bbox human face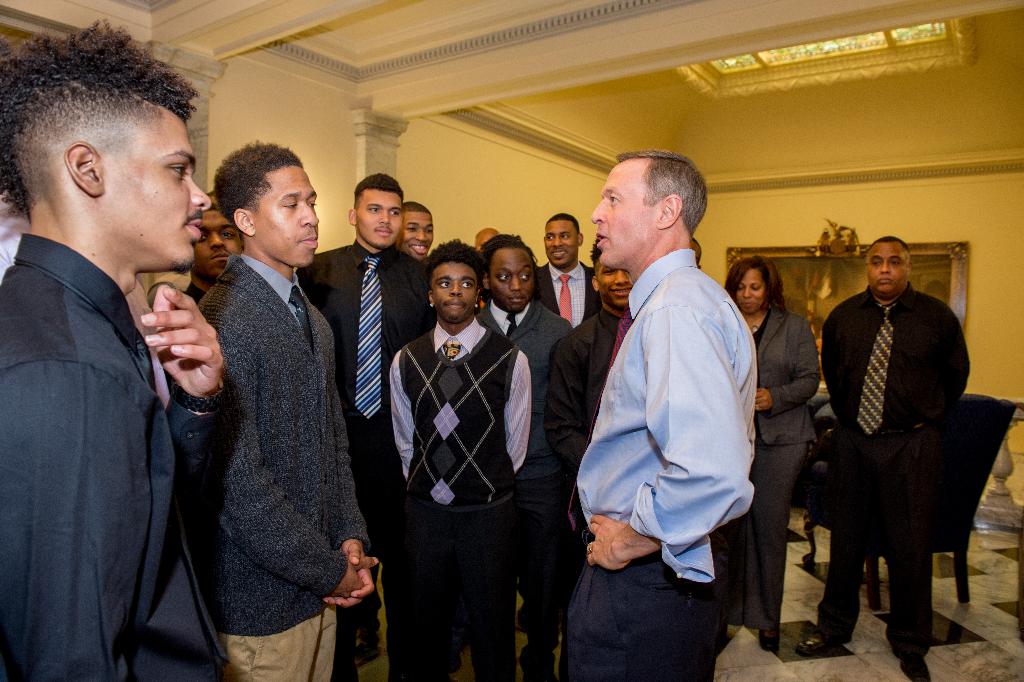
detection(484, 245, 536, 306)
